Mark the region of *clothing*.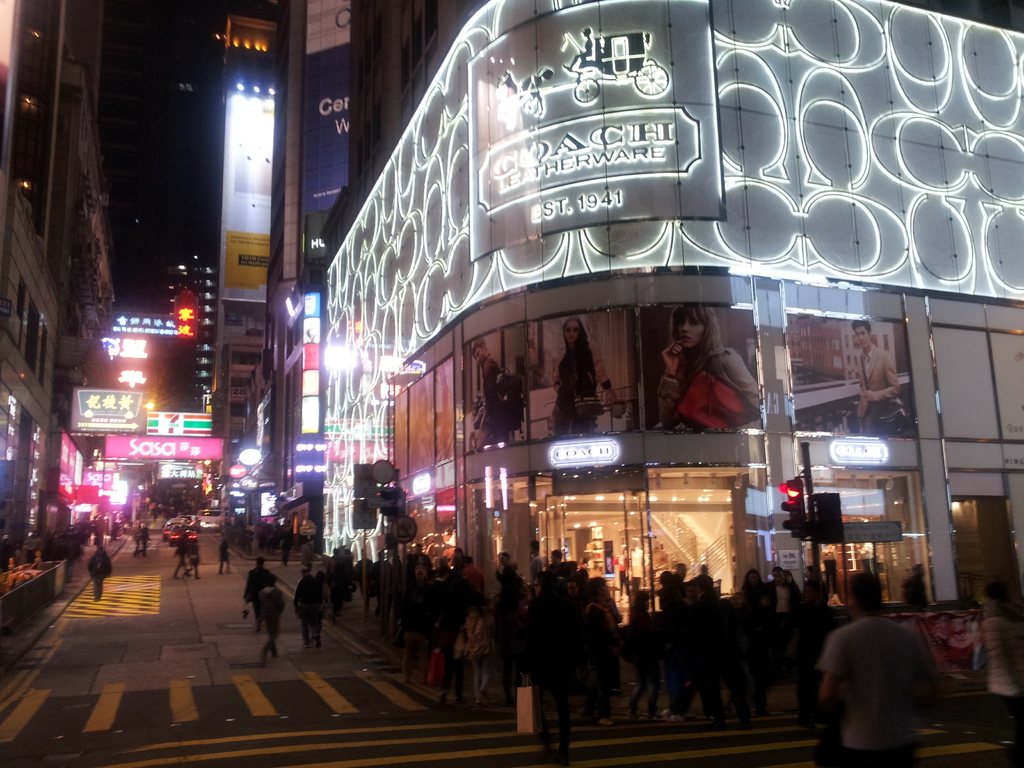
Region: select_region(326, 554, 356, 608).
